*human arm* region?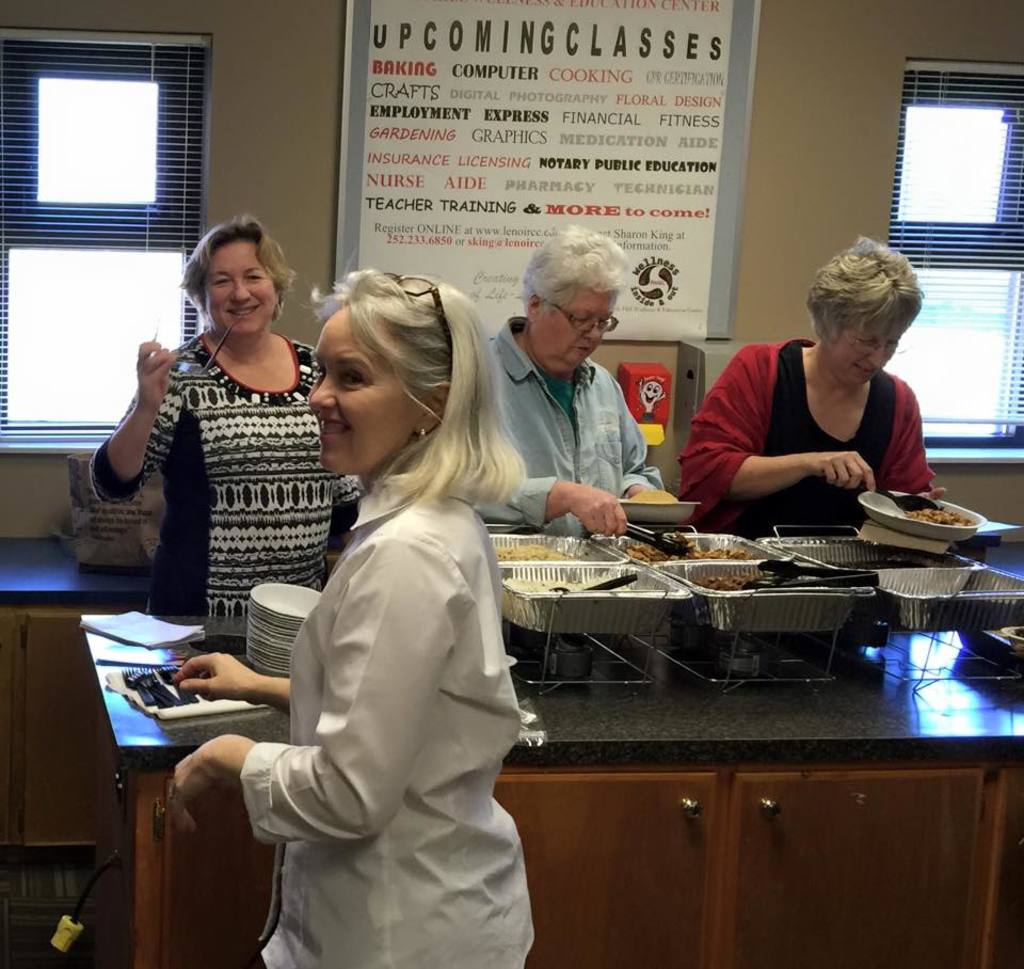
crop(153, 644, 306, 715)
